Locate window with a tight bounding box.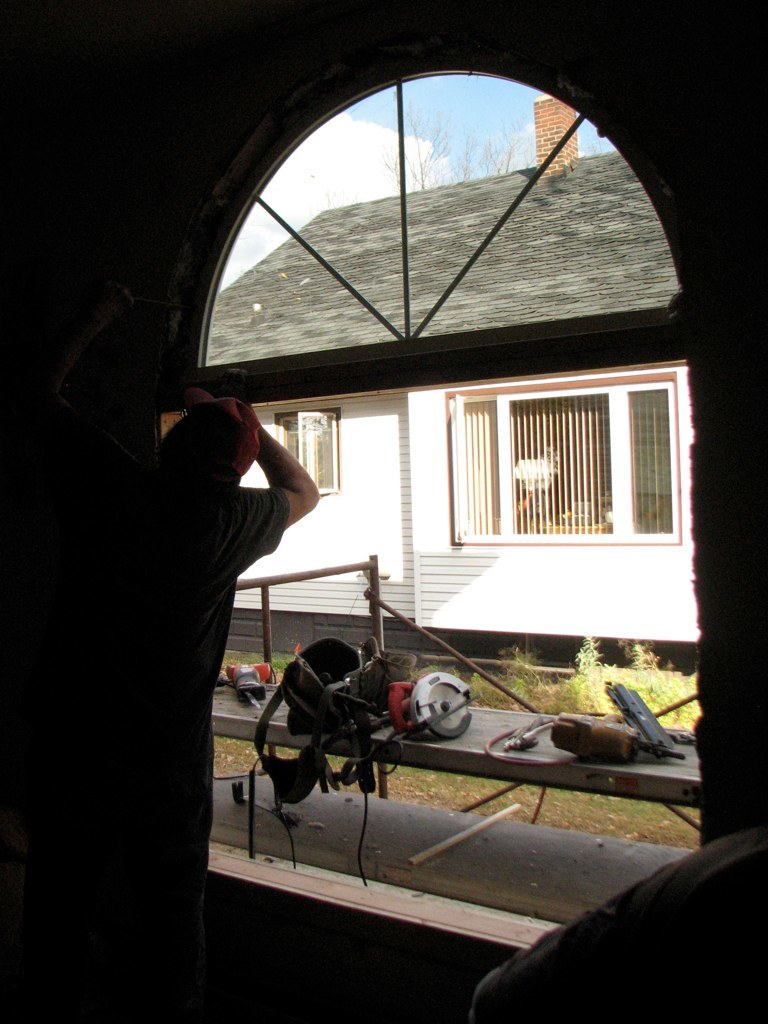
left=454, top=387, right=674, bottom=540.
